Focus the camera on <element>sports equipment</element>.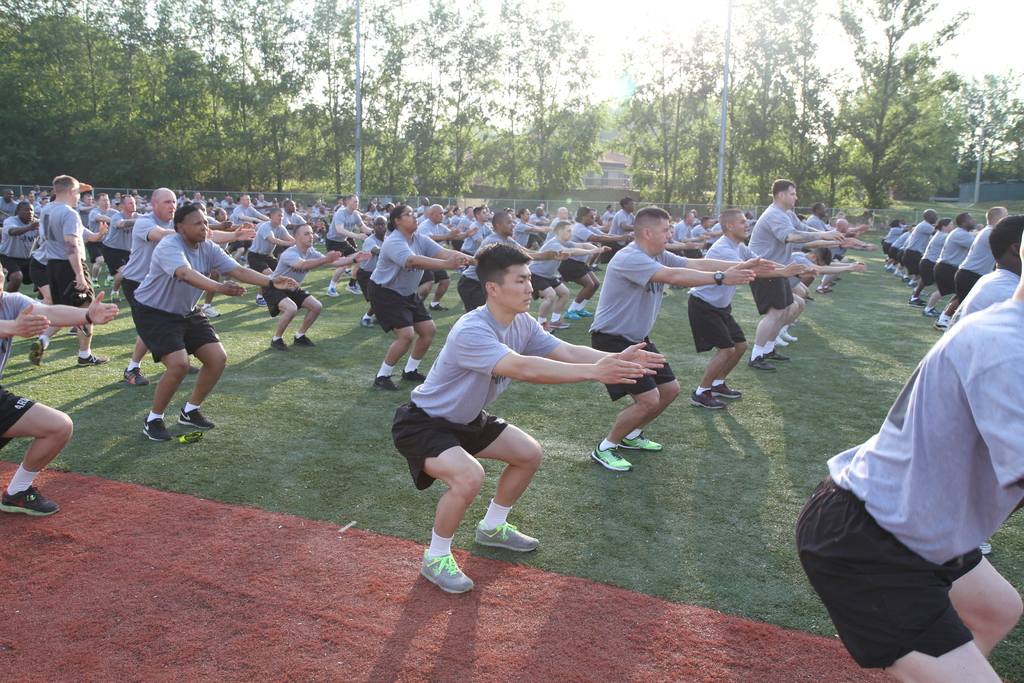
Focus region: pyautogui.locateOnScreen(253, 297, 266, 307).
